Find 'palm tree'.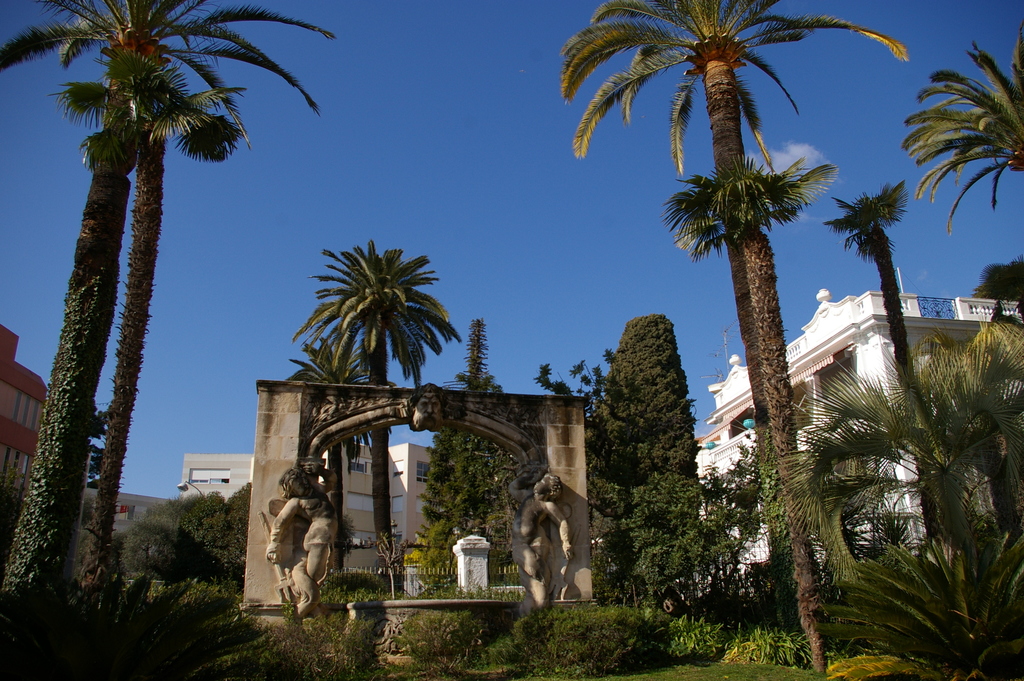
pyautogui.locateOnScreen(303, 258, 468, 562).
